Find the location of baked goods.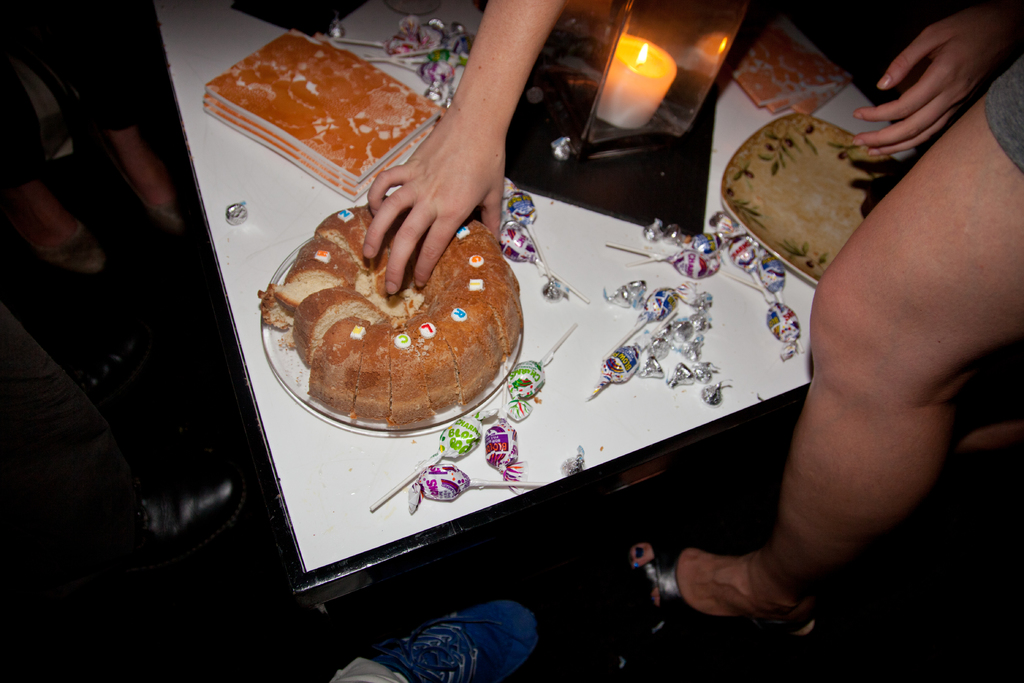
Location: detection(276, 226, 530, 444).
